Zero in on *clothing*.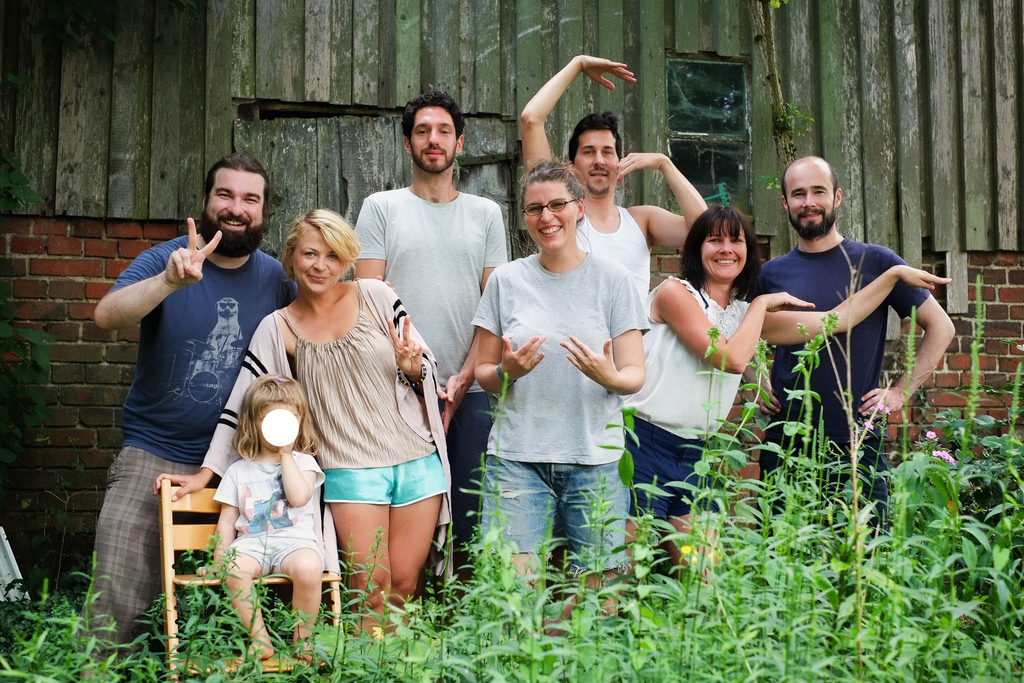
Zeroed in: left=757, top=203, right=928, bottom=479.
